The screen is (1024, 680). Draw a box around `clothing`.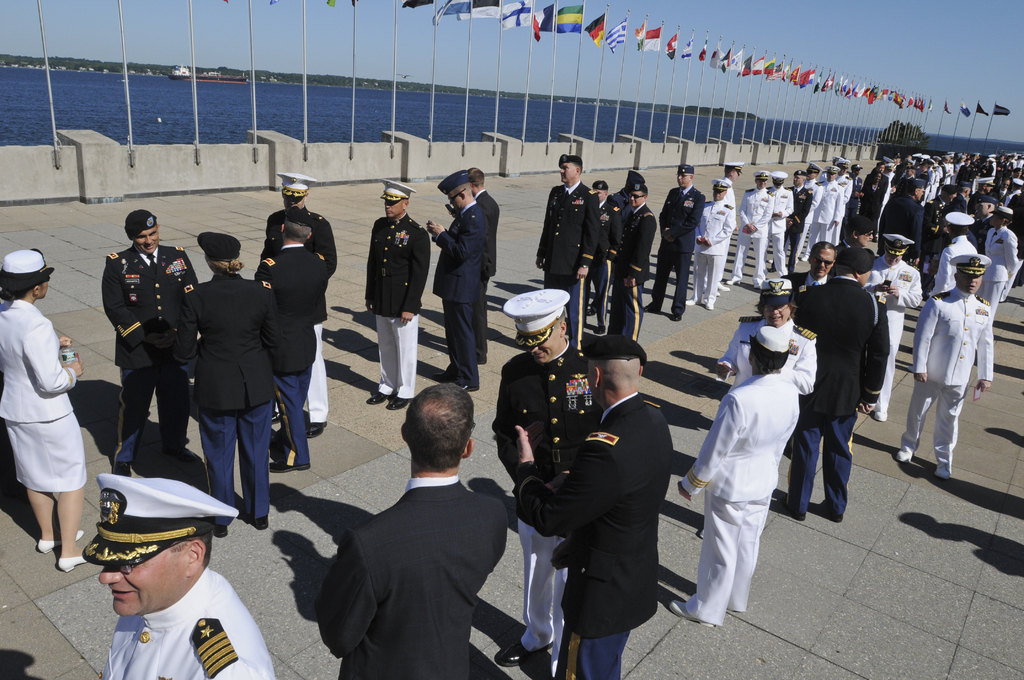
[513,393,676,679].
